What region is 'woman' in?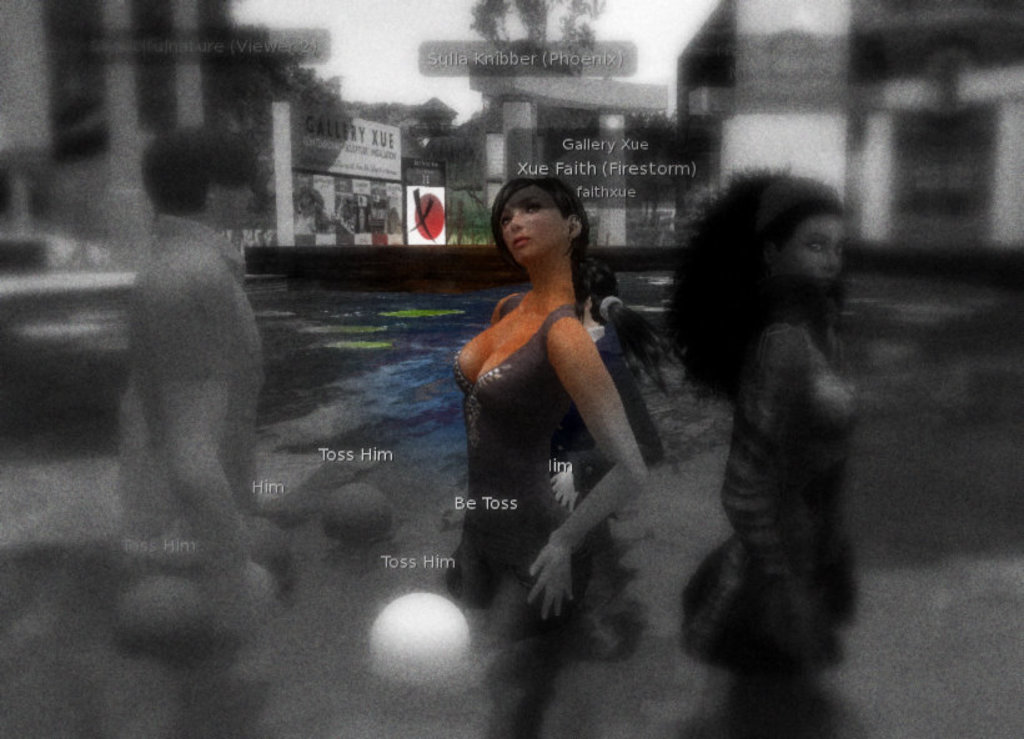
box(661, 159, 872, 689).
